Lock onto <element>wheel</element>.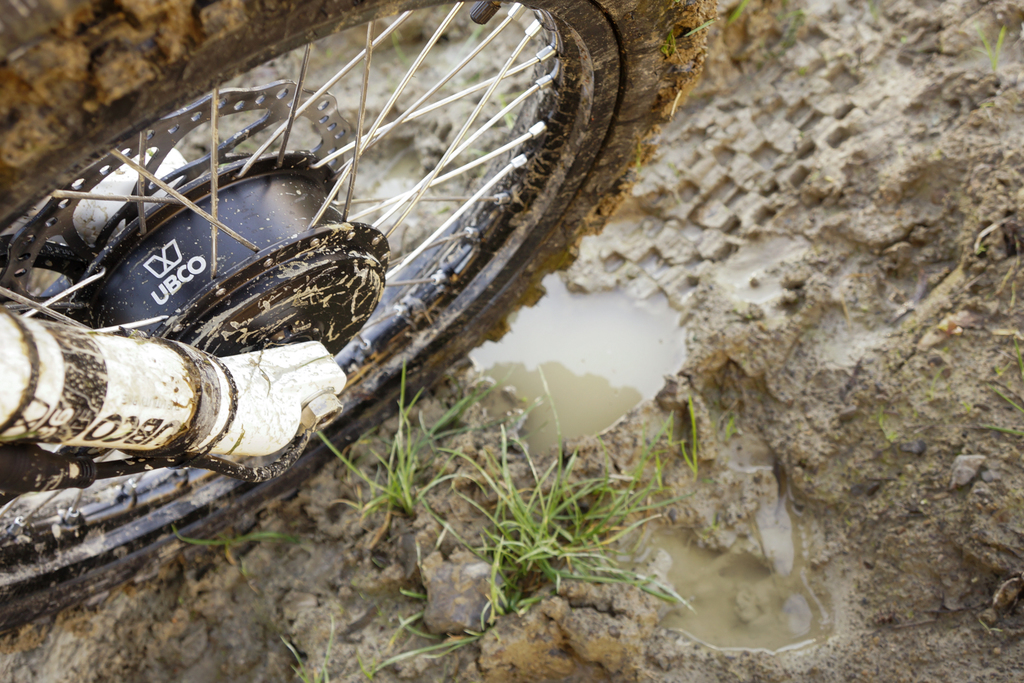
Locked: (left=0, top=0, right=719, bottom=638).
